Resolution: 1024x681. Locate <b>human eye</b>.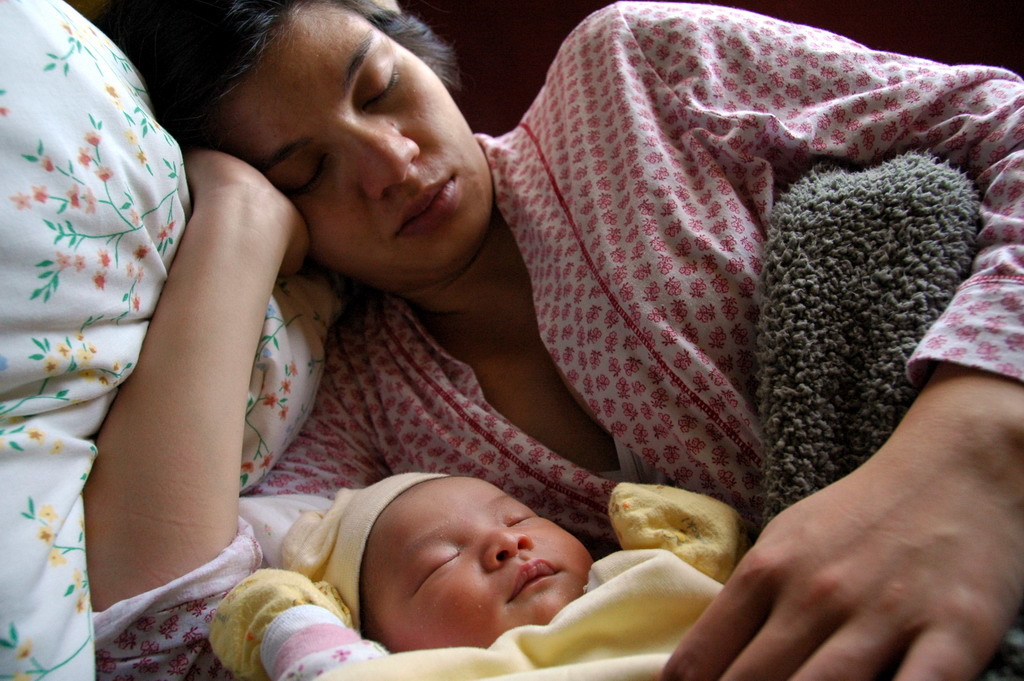
(364,58,398,116).
